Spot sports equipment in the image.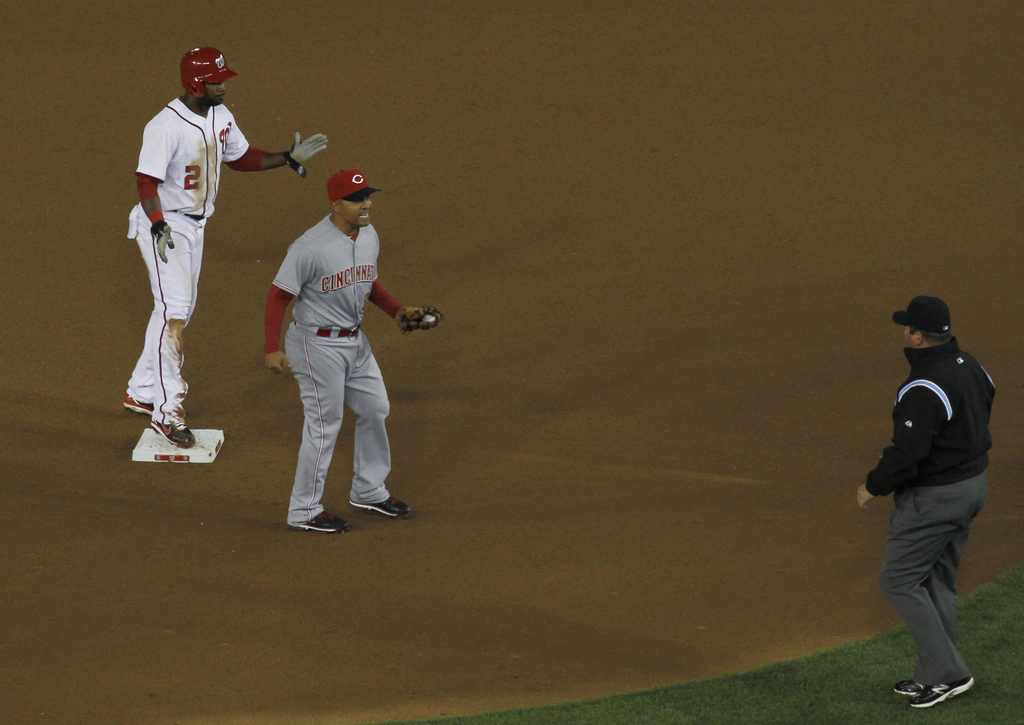
sports equipment found at bbox=[148, 219, 175, 264].
